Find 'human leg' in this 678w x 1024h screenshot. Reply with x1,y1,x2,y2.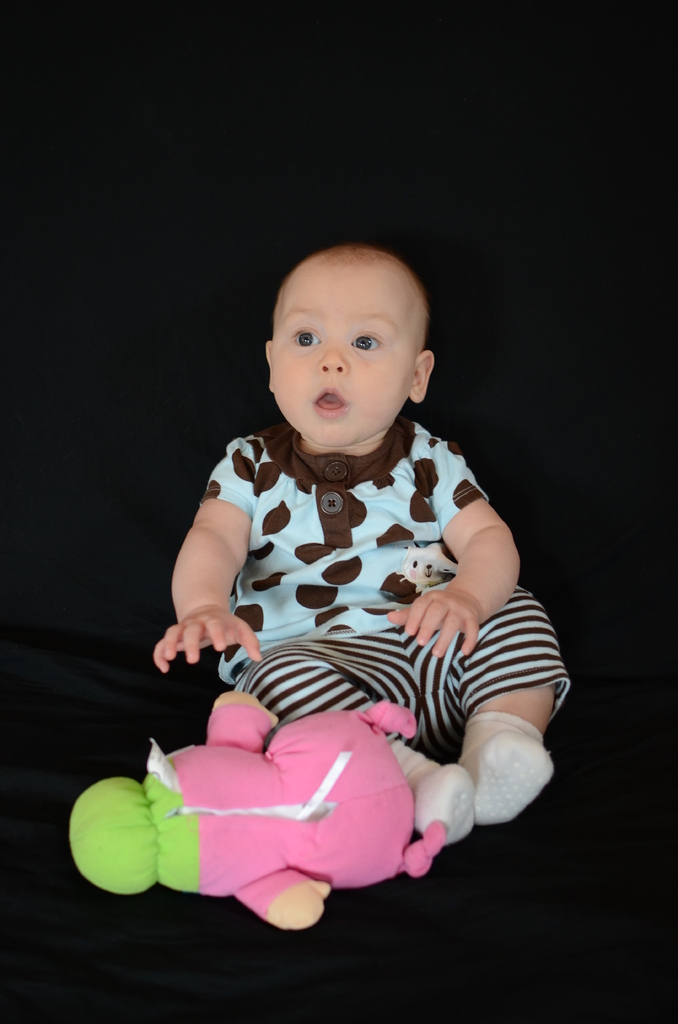
442,598,561,822.
